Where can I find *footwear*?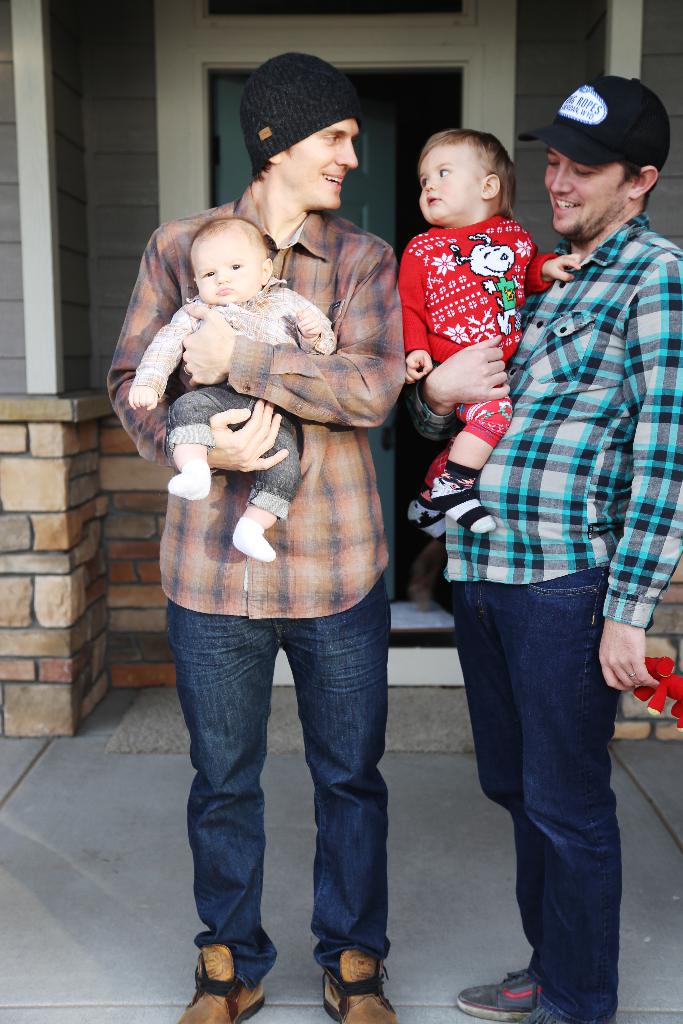
You can find it at pyautogui.locateOnScreen(184, 941, 267, 1014).
